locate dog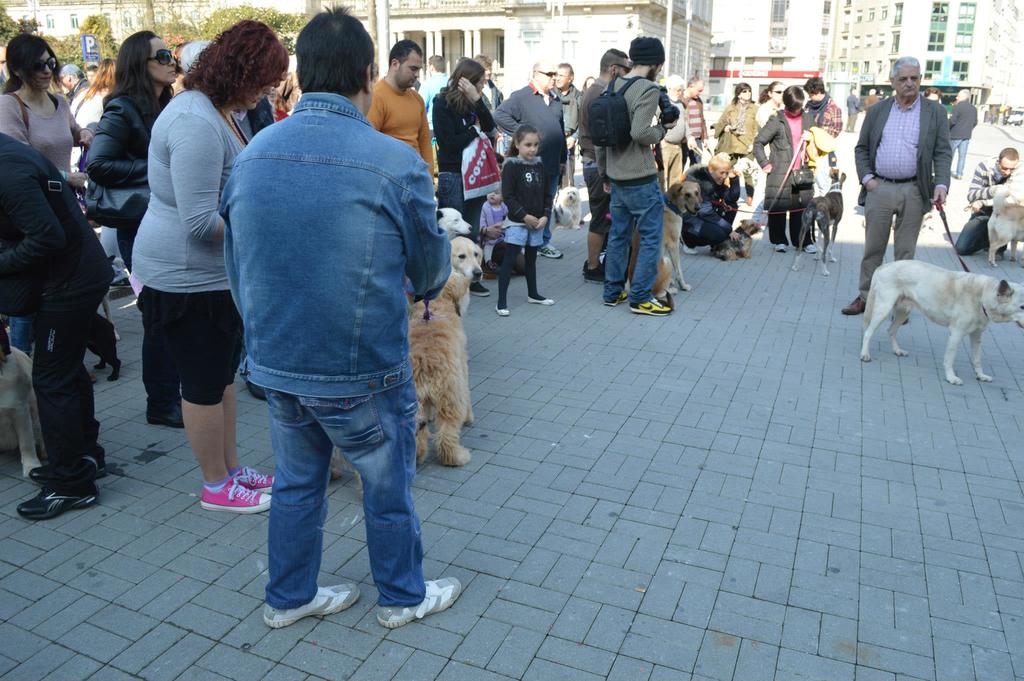
[552, 188, 582, 230]
